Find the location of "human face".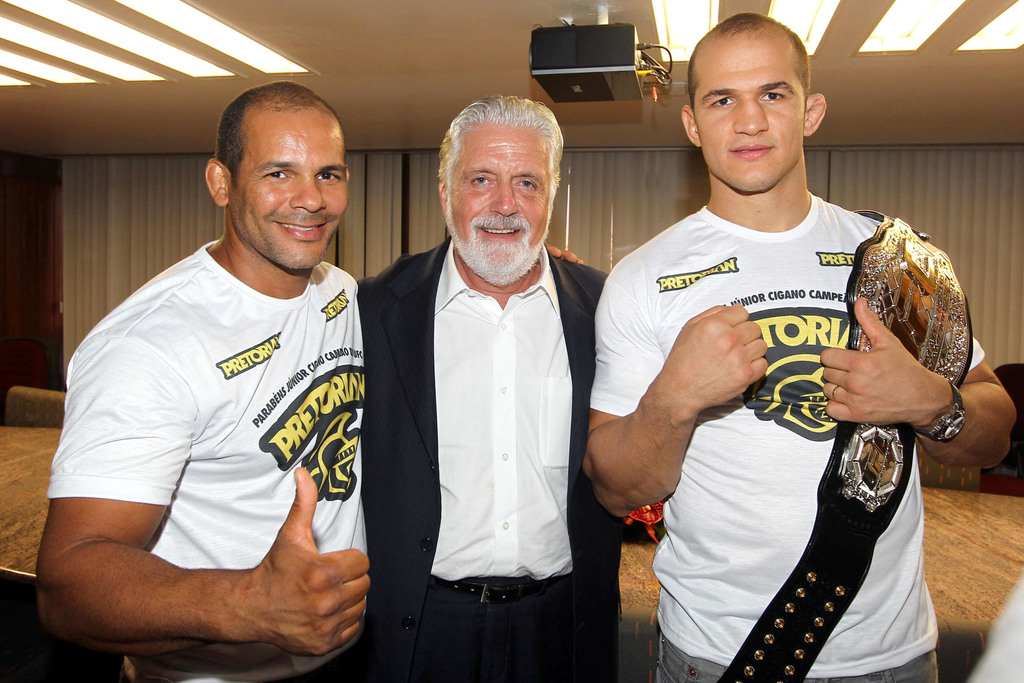
Location: 692/42/805/195.
